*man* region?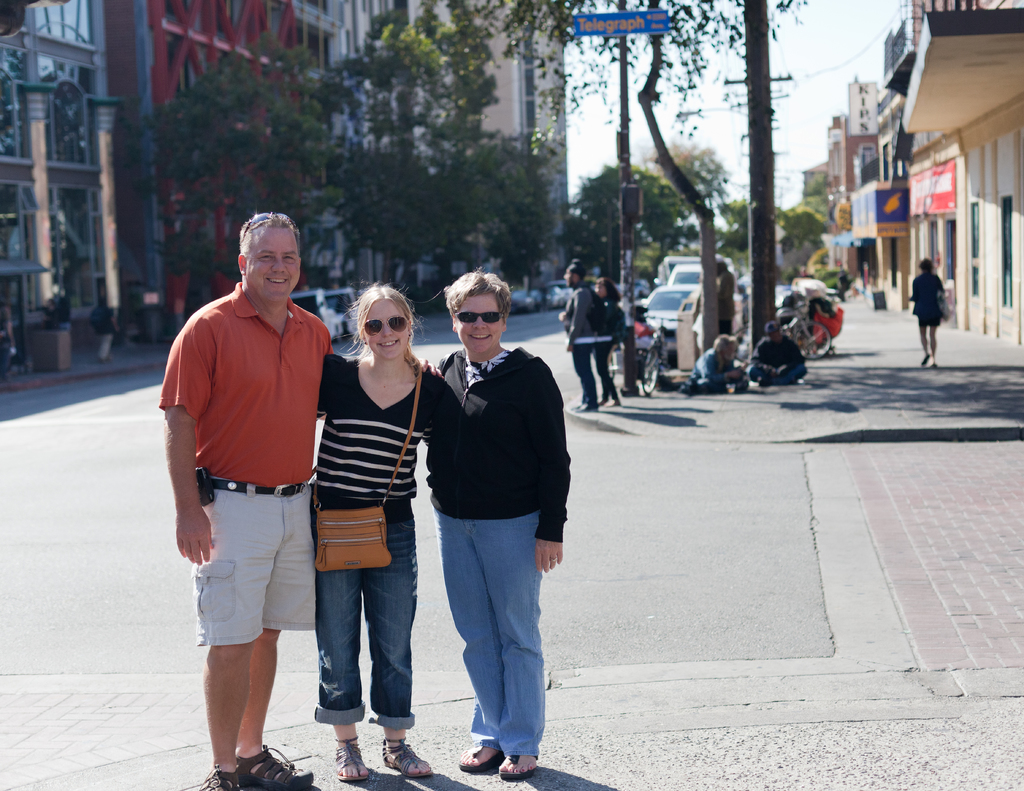
(x1=558, y1=255, x2=596, y2=419)
